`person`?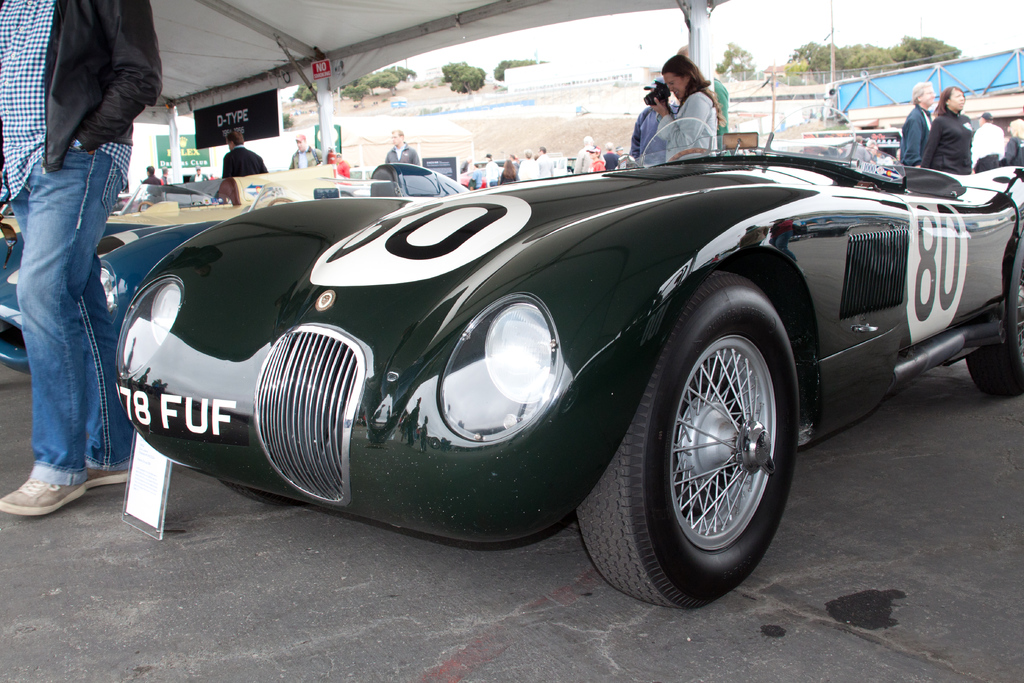
crop(1005, 117, 1023, 167)
